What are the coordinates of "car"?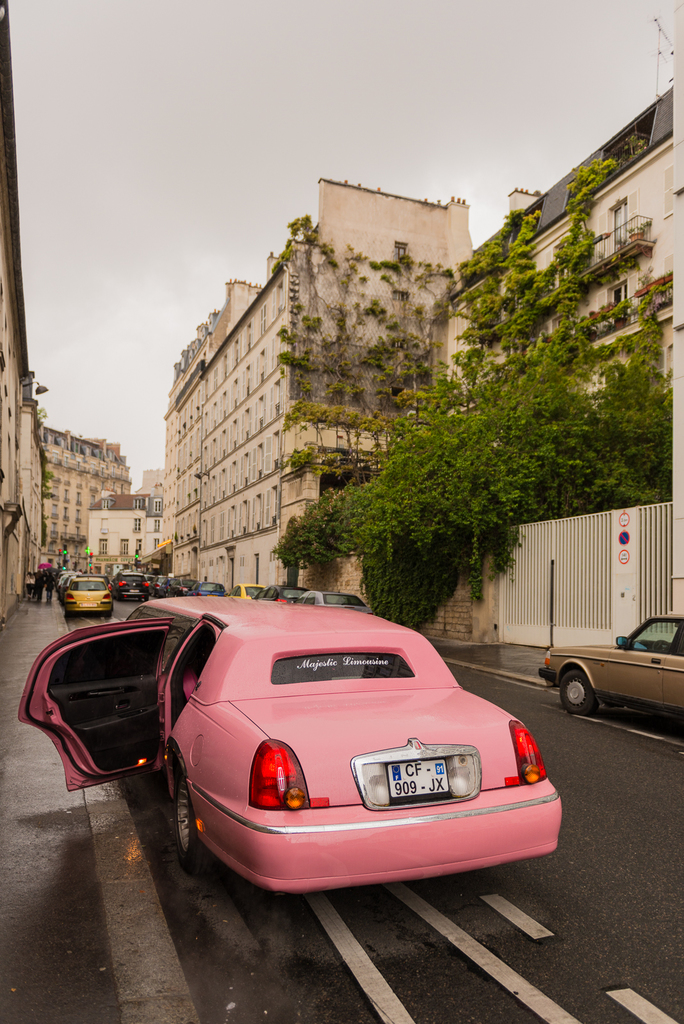
select_region(294, 586, 377, 616).
